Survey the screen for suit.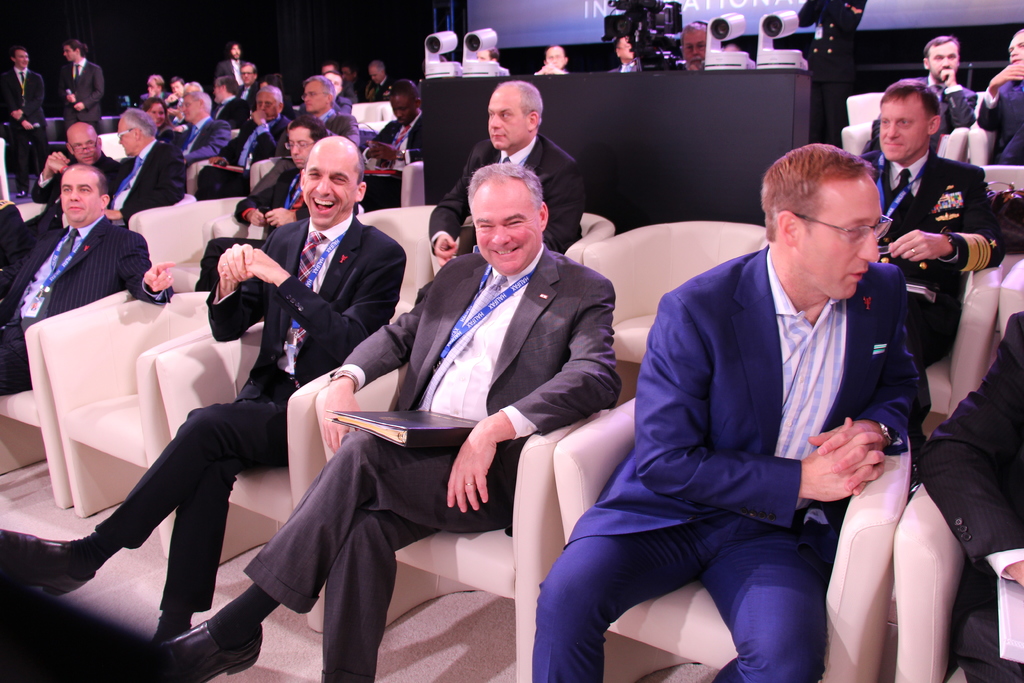
Survey found: bbox=(863, 72, 976, 160).
